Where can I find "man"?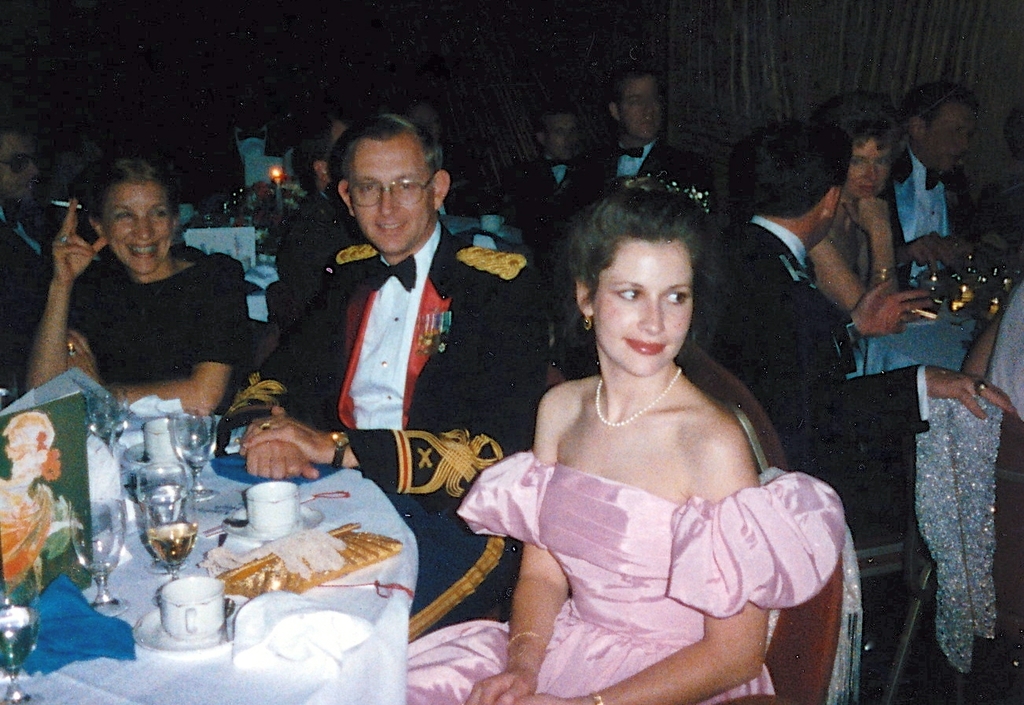
You can find it at BBox(879, 81, 982, 293).
